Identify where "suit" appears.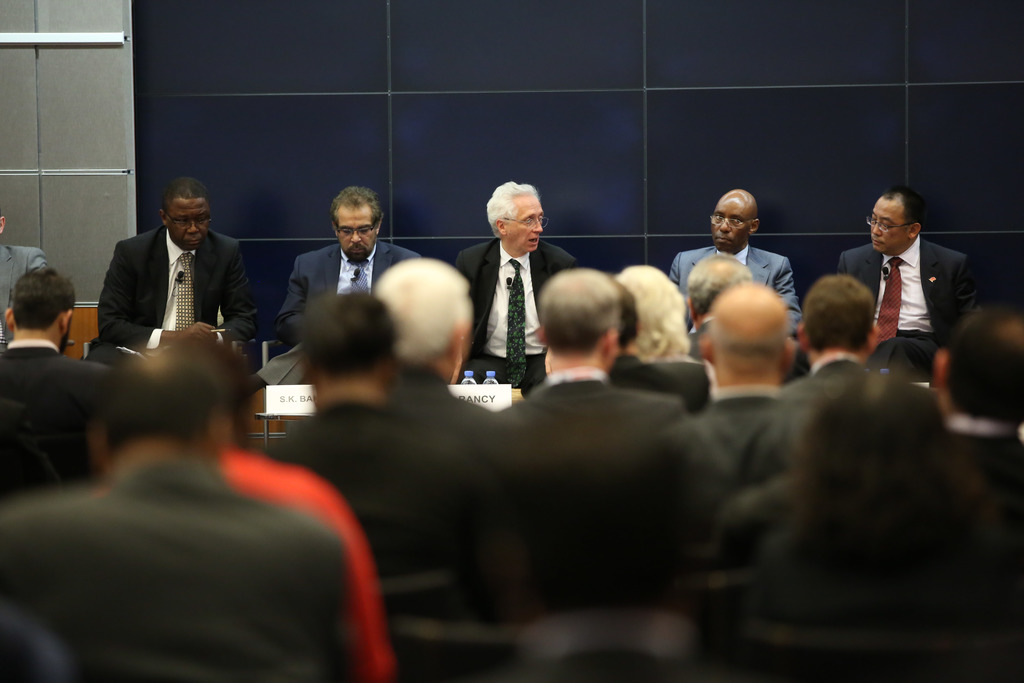
Appears at 93:188:257:368.
